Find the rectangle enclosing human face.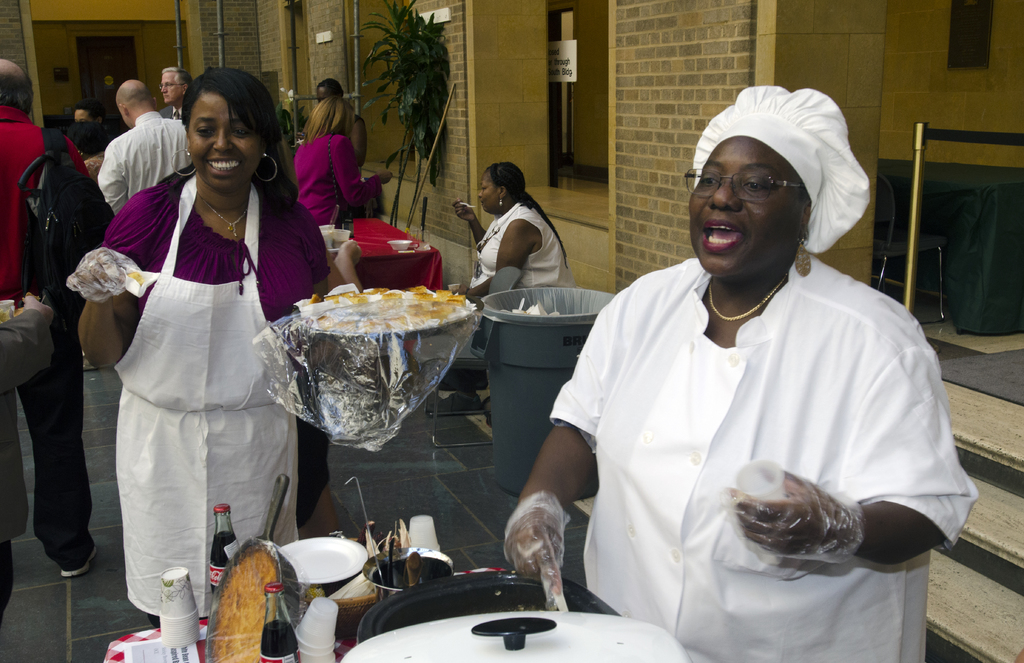
box=[684, 145, 787, 273].
